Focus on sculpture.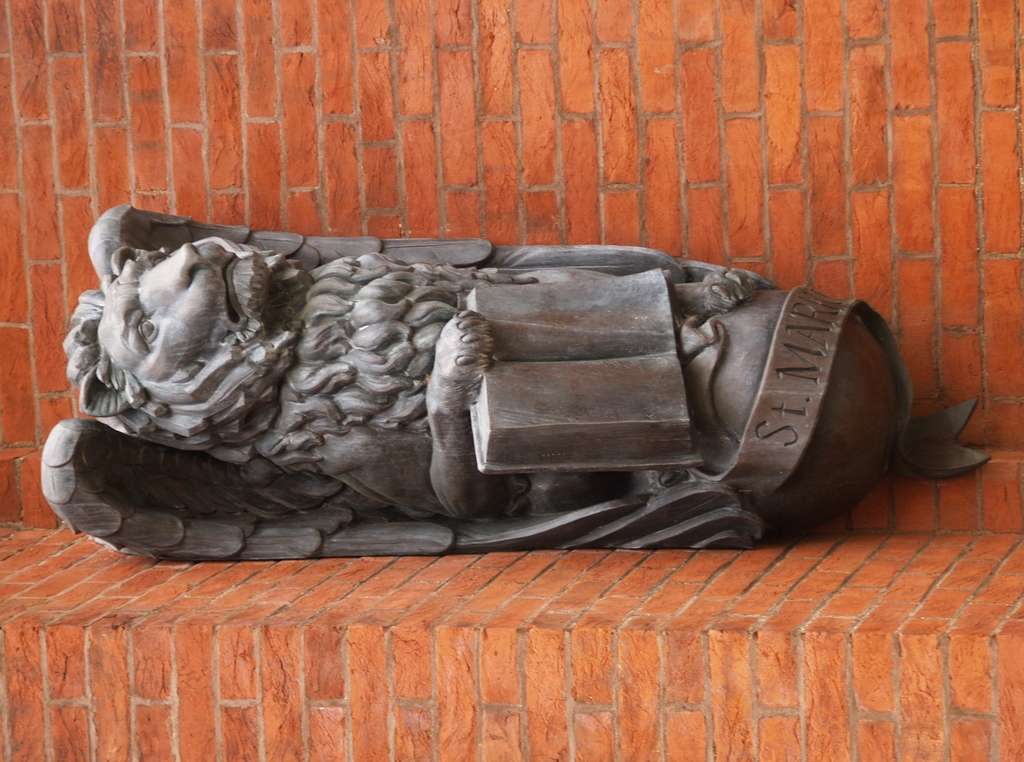
Focused at bbox=(19, 197, 944, 567).
